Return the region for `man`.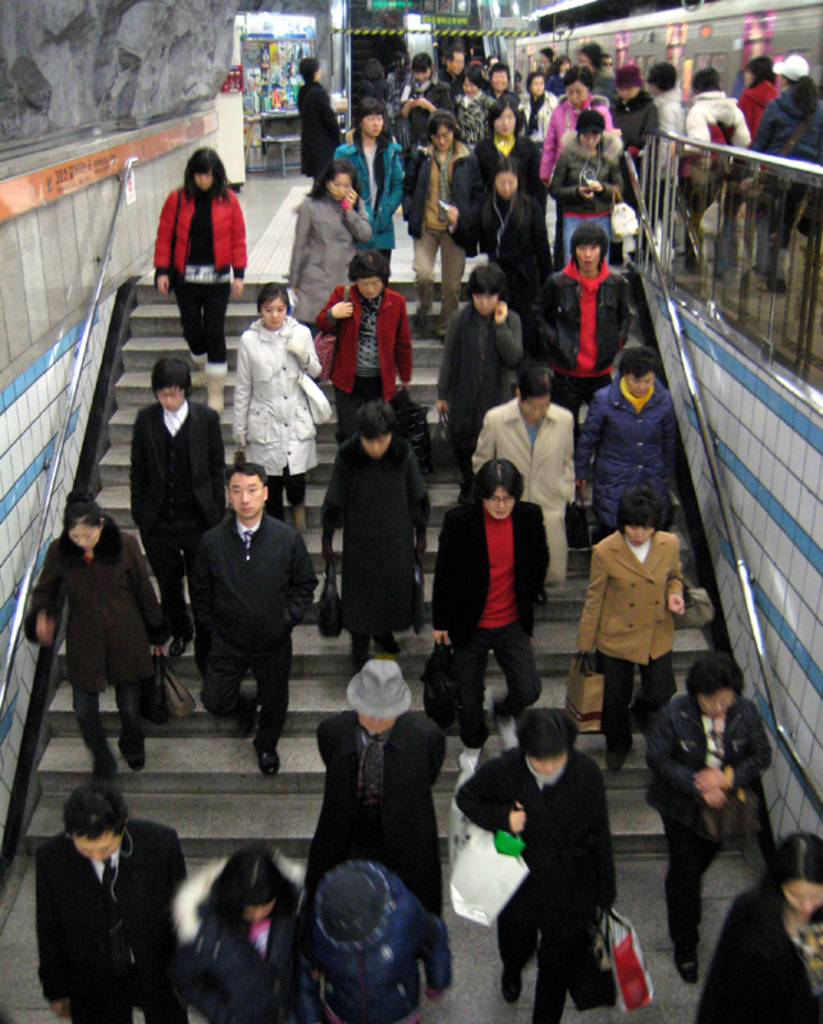
(44, 778, 197, 1023).
